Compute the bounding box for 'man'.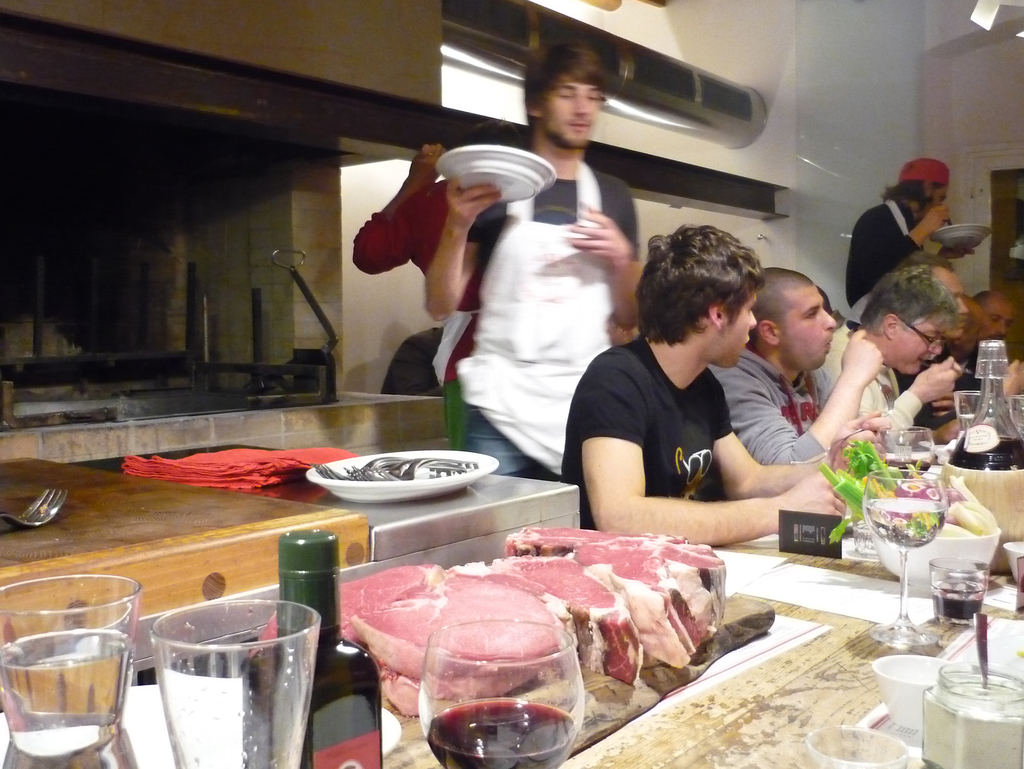
422:38:643:484.
